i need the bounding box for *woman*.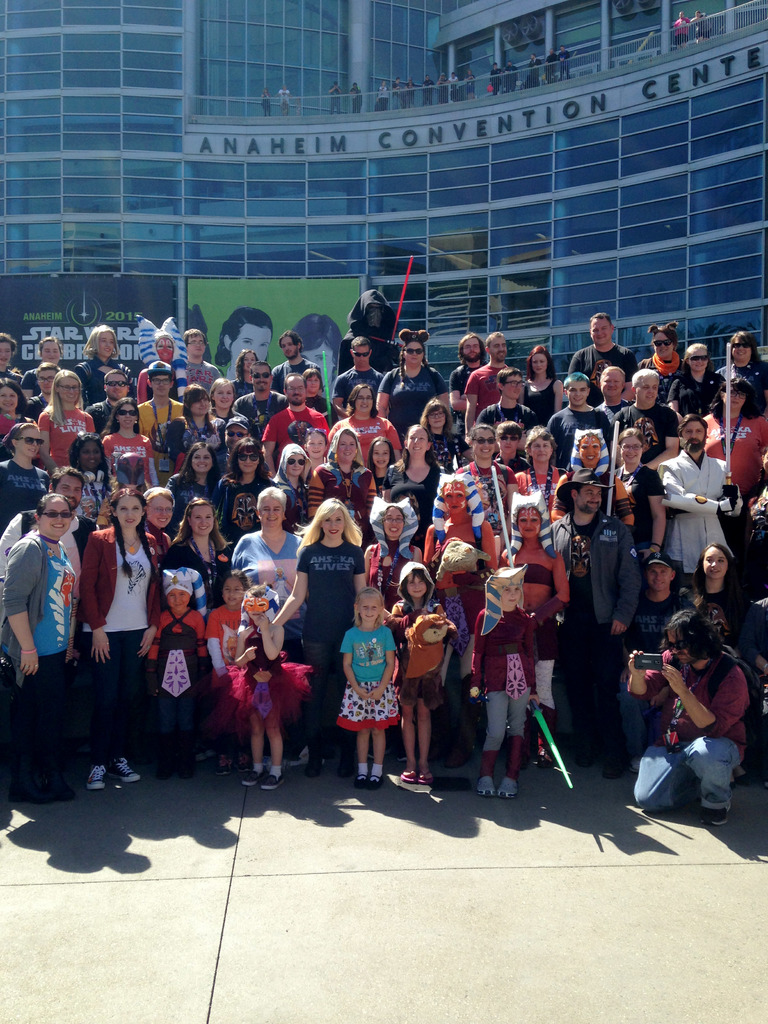
Here it is: bbox(163, 498, 232, 757).
